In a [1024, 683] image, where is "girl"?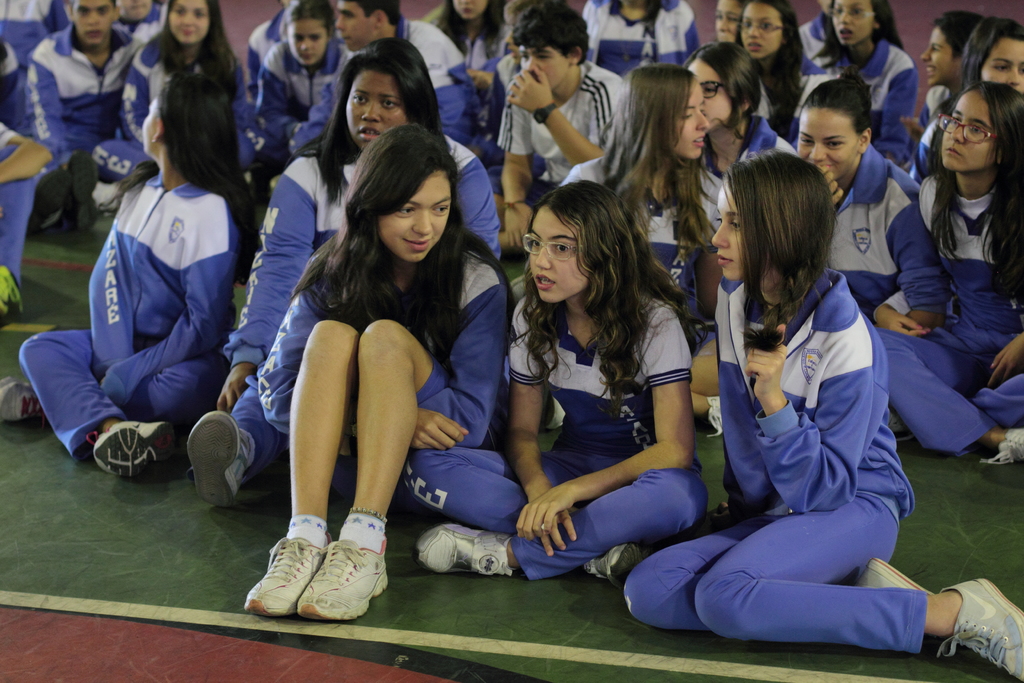
736,0,829,151.
